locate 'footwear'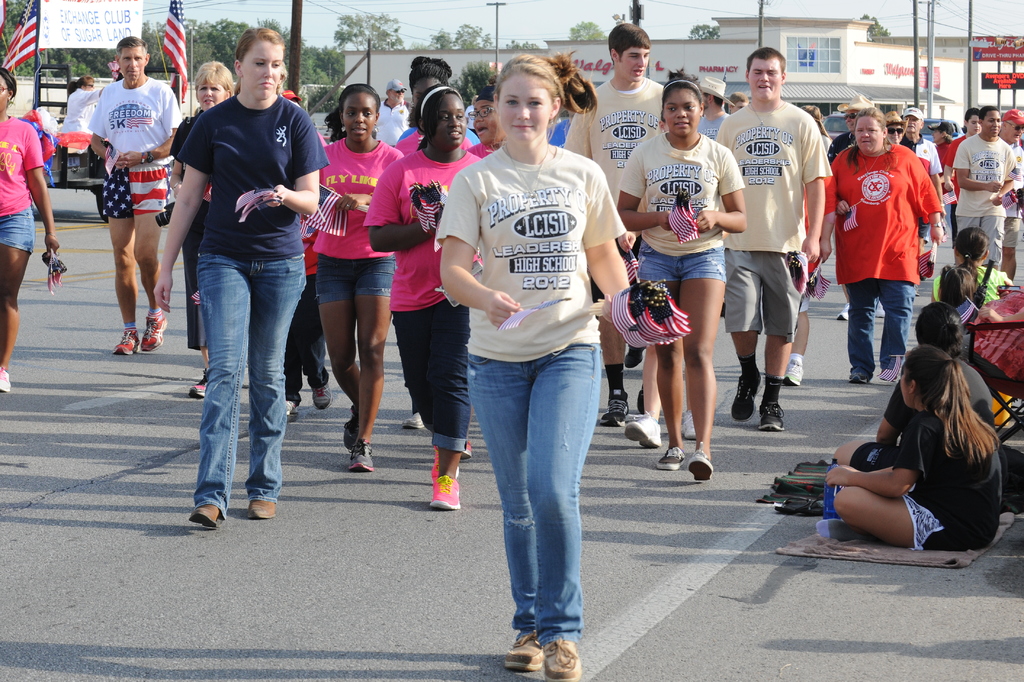
683:410:696:439
